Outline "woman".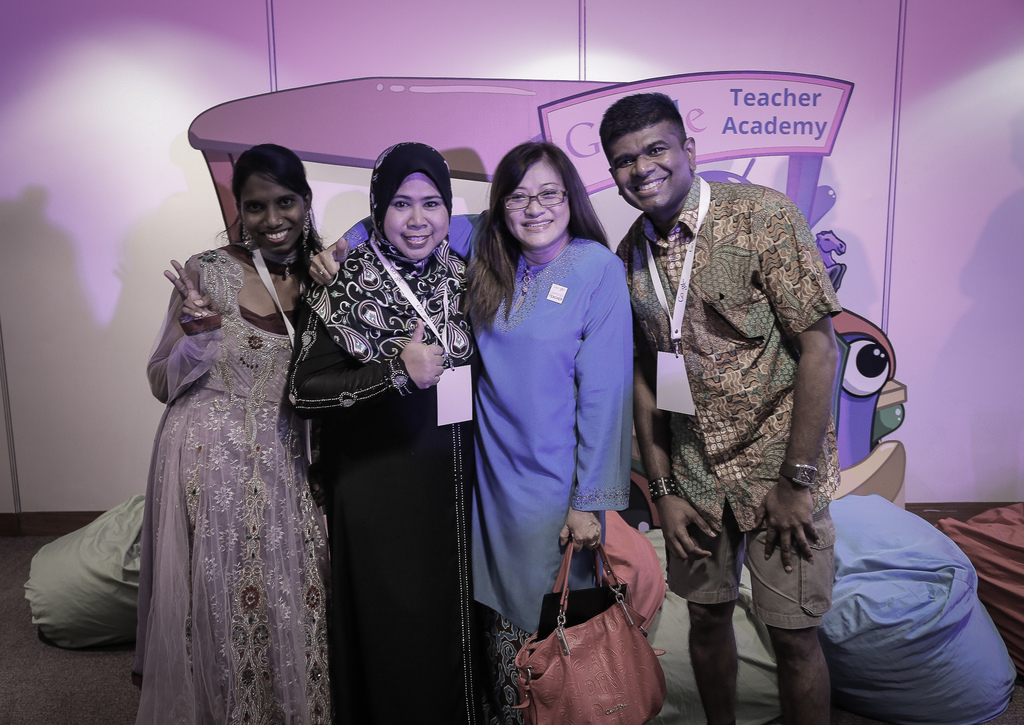
Outline: select_region(308, 142, 635, 724).
